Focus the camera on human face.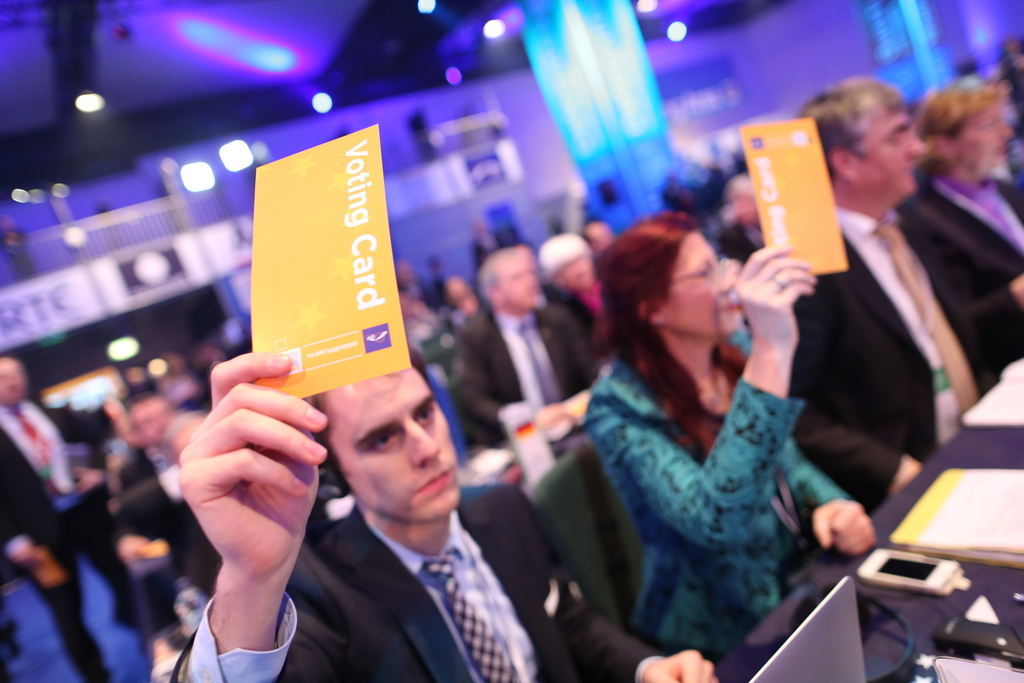
Focus region: {"left": 497, "top": 248, "right": 541, "bottom": 304}.
